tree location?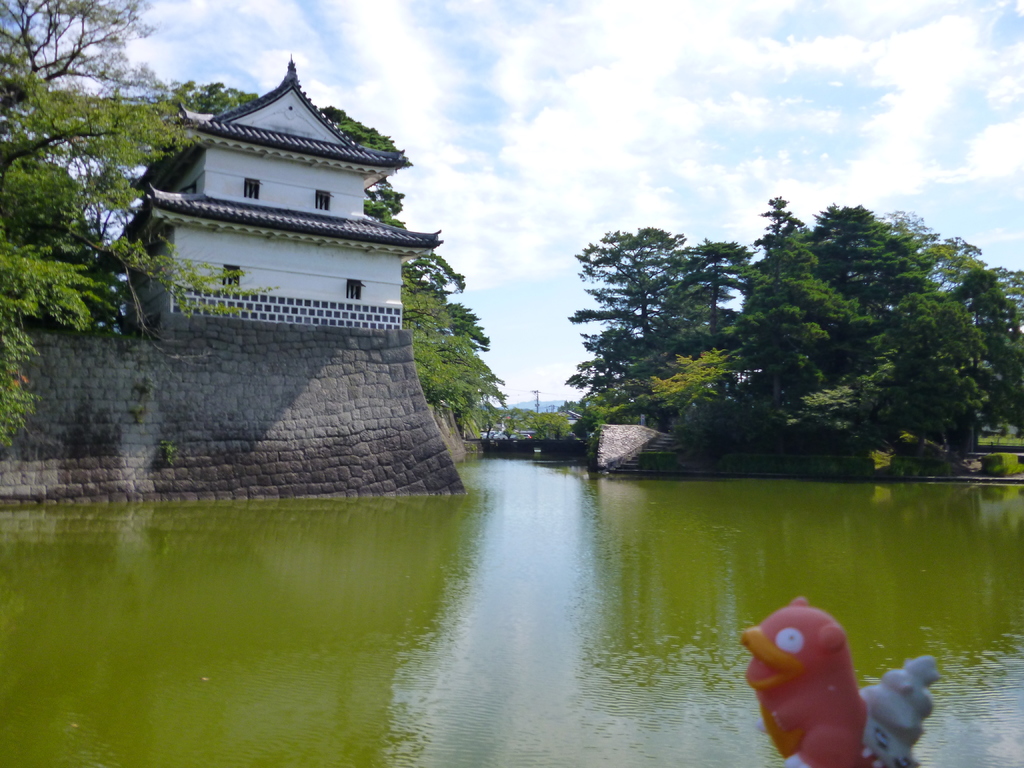
bbox=[892, 200, 947, 265]
